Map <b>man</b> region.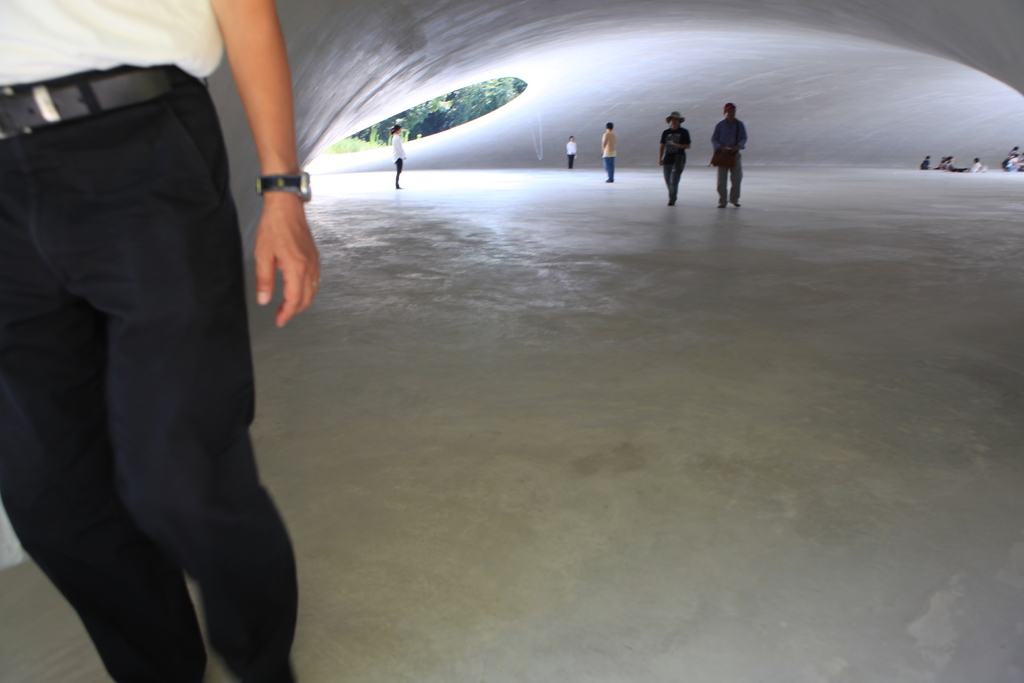
Mapped to [720, 97, 773, 188].
